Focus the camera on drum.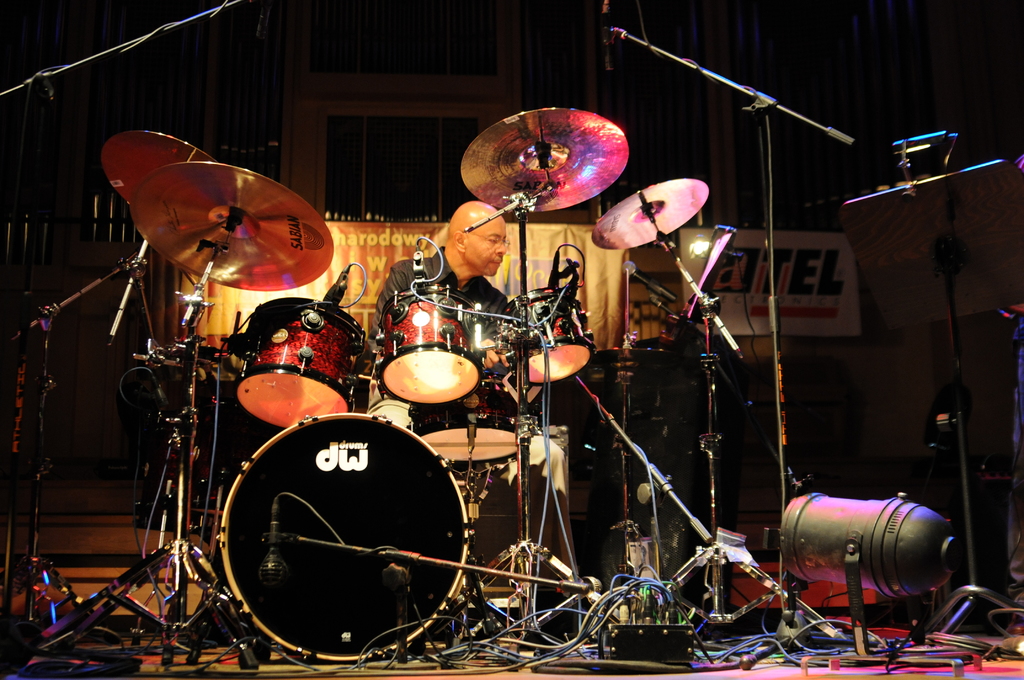
Focus region: 379/283/476/408.
